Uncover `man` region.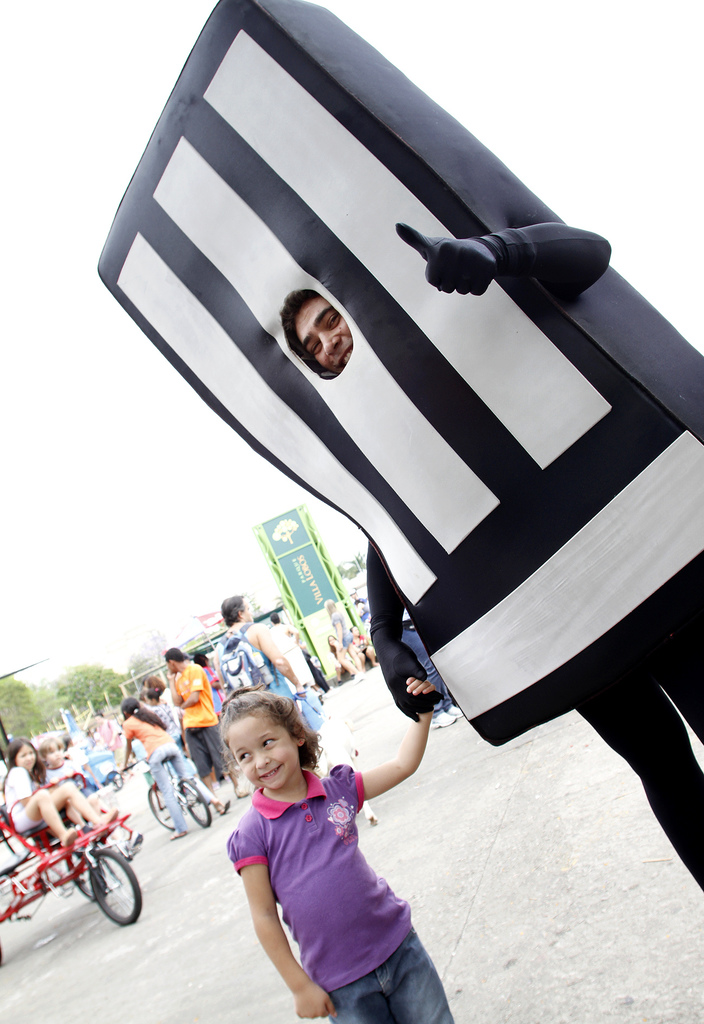
Uncovered: {"left": 157, "top": 637, "right": 241, "bottom": 798}.
